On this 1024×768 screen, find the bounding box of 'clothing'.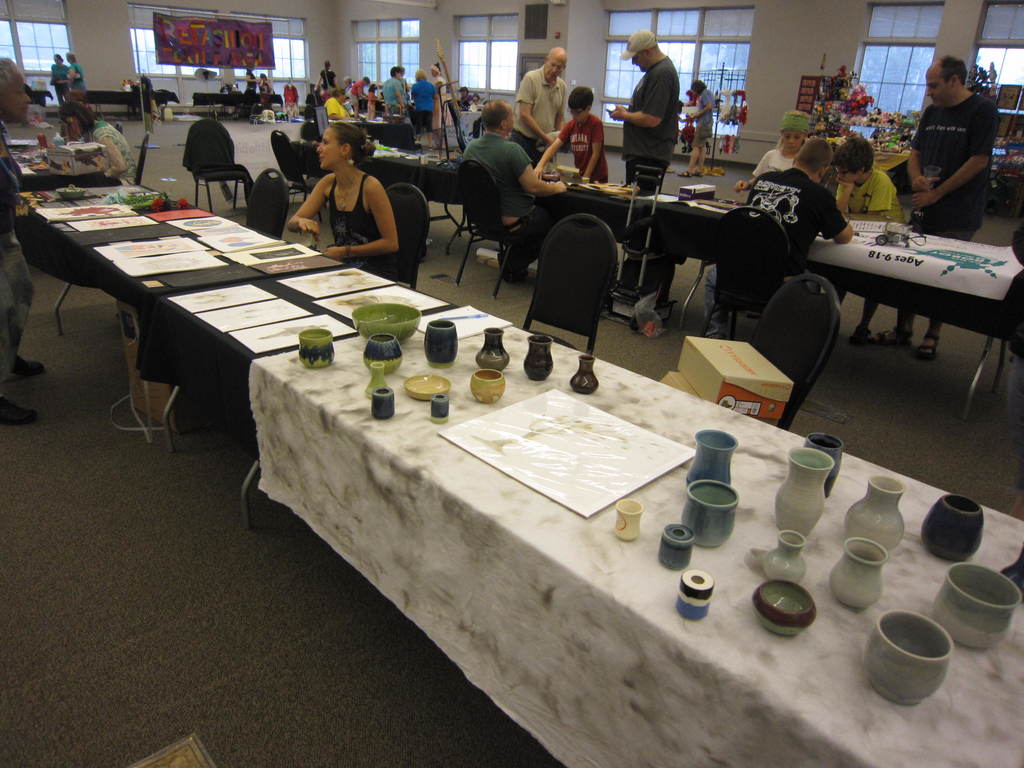
Bounding box: <bbox>618, 54, 678, 184</bbox>.
